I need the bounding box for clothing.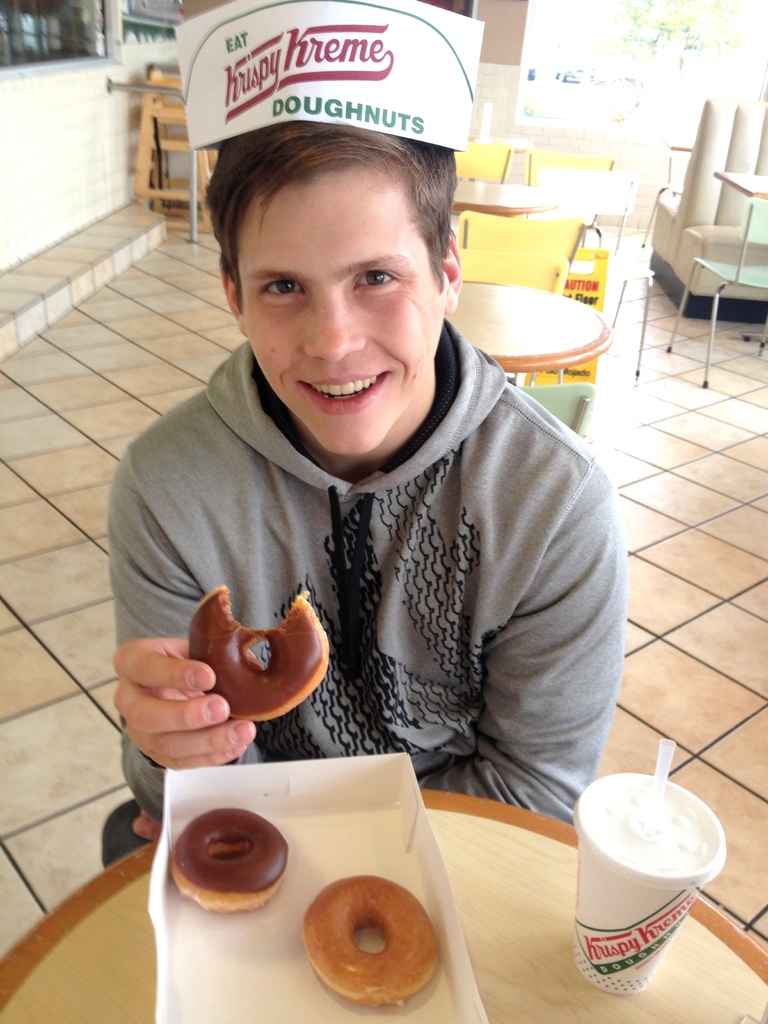
Here it is: <region>100, 335, 639, 787</region>.
